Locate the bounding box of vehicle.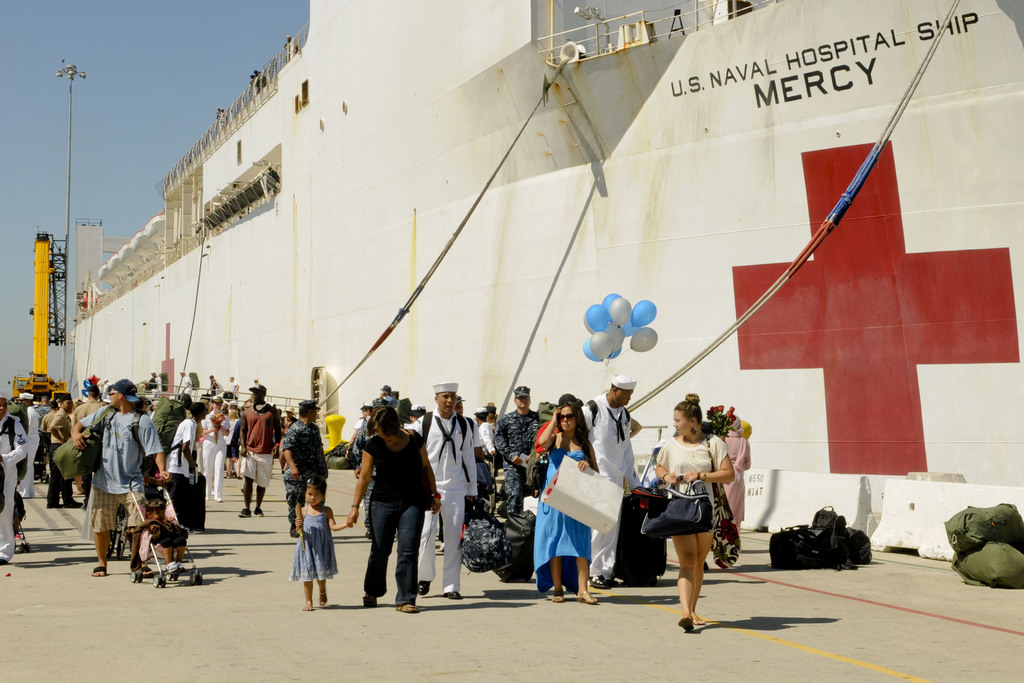
Bounding box: x1=2 y1=226 x2=63 y2=404.
